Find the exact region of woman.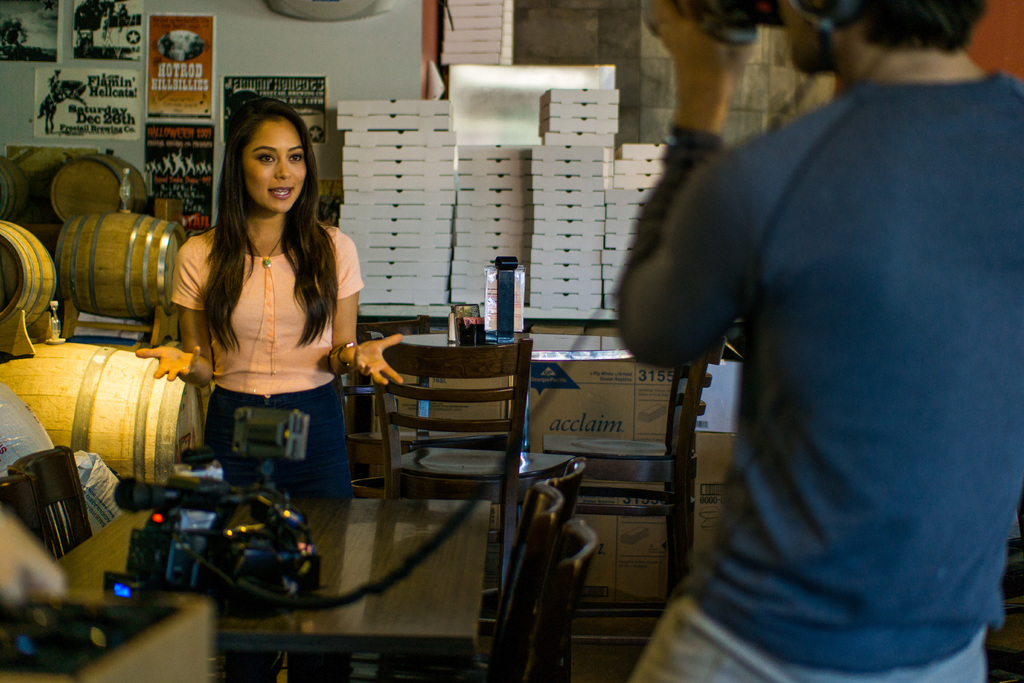
Exact region: [152, 97, 371, 523].
